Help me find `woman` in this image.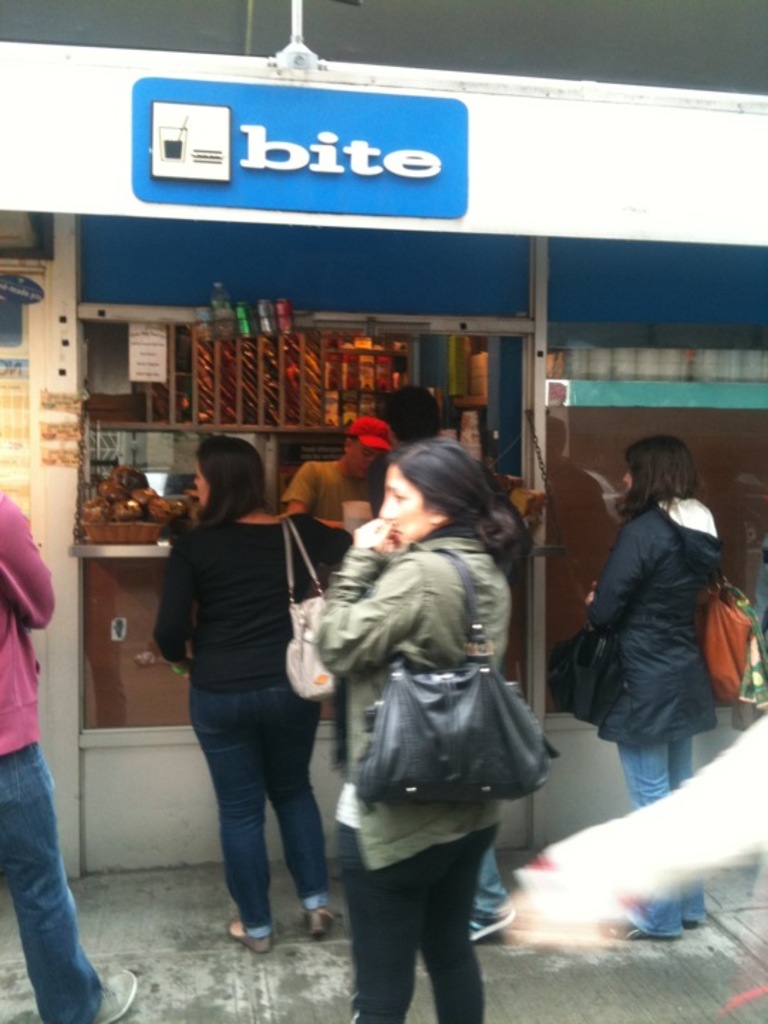
Found it: {"x1": 138, "y1": 418, "x2": 344, "y2": 950}.
